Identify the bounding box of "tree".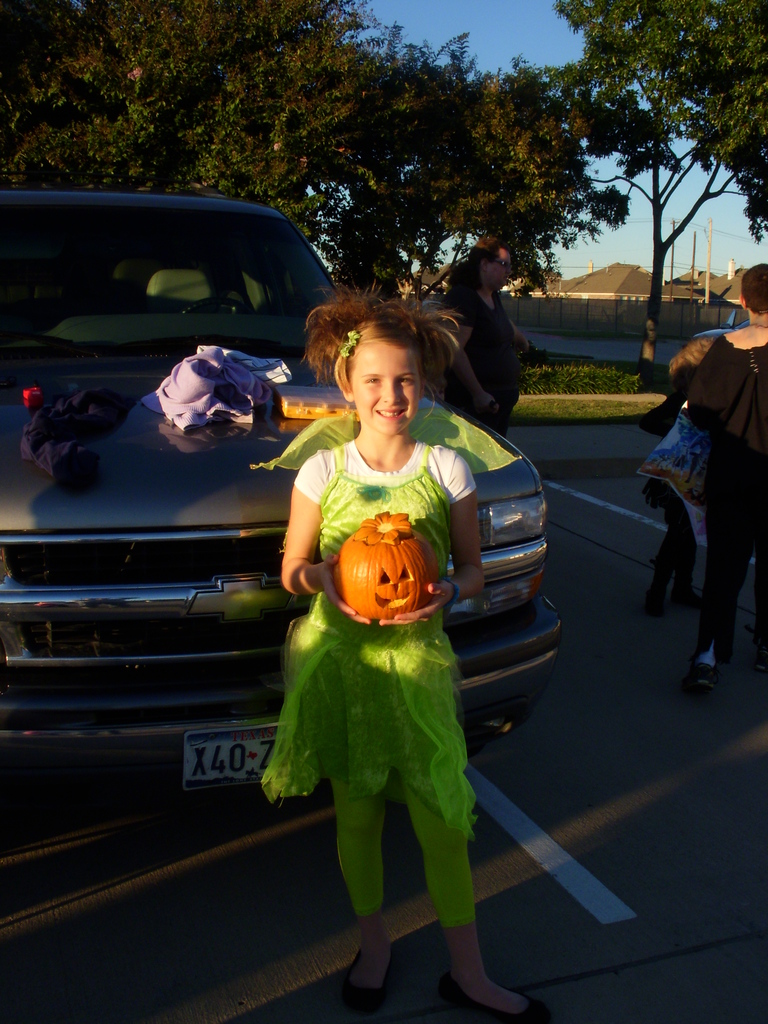
crop(527, 0, 767, 386).
